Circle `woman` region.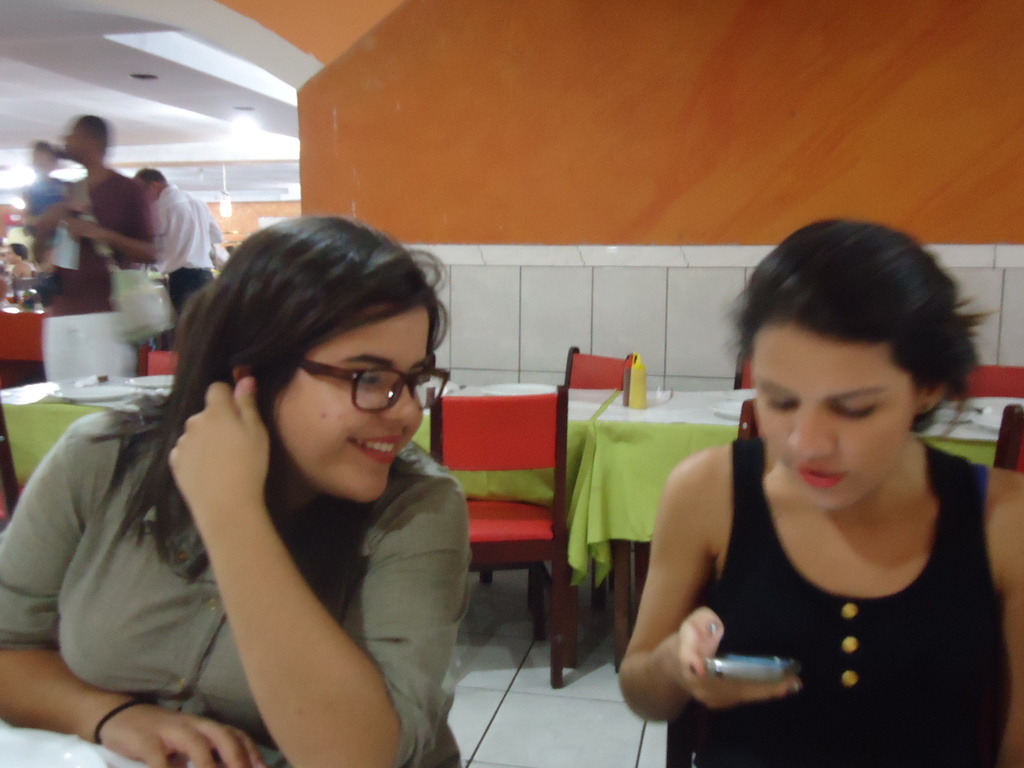
Region: bbox=[621, 218, 1023, 767].
